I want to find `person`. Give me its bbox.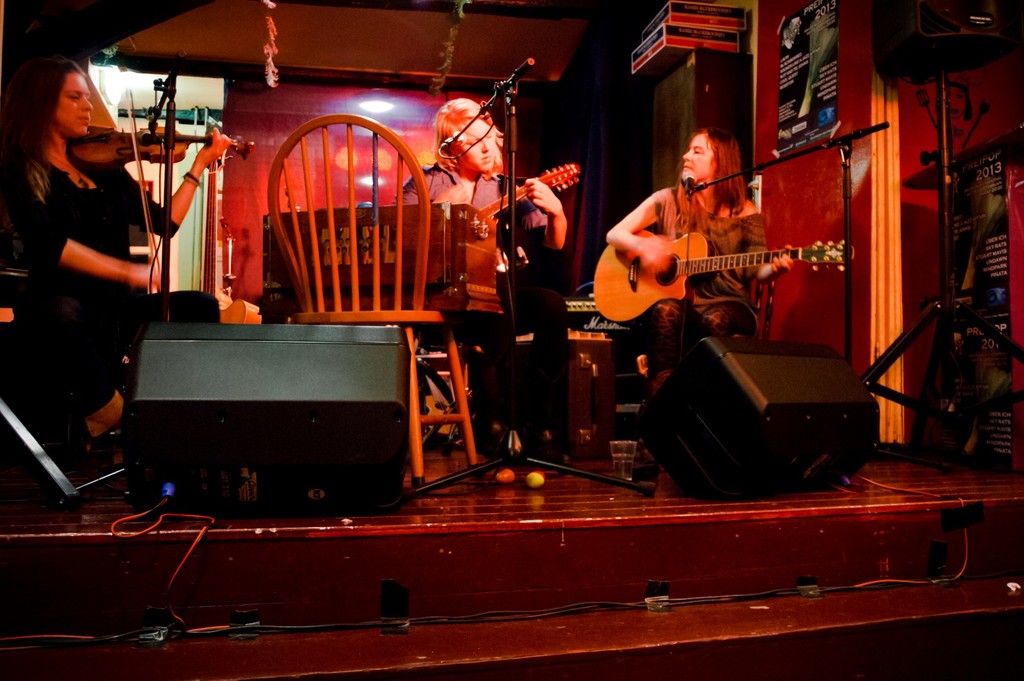
<box>387,86,579,469</box>.
